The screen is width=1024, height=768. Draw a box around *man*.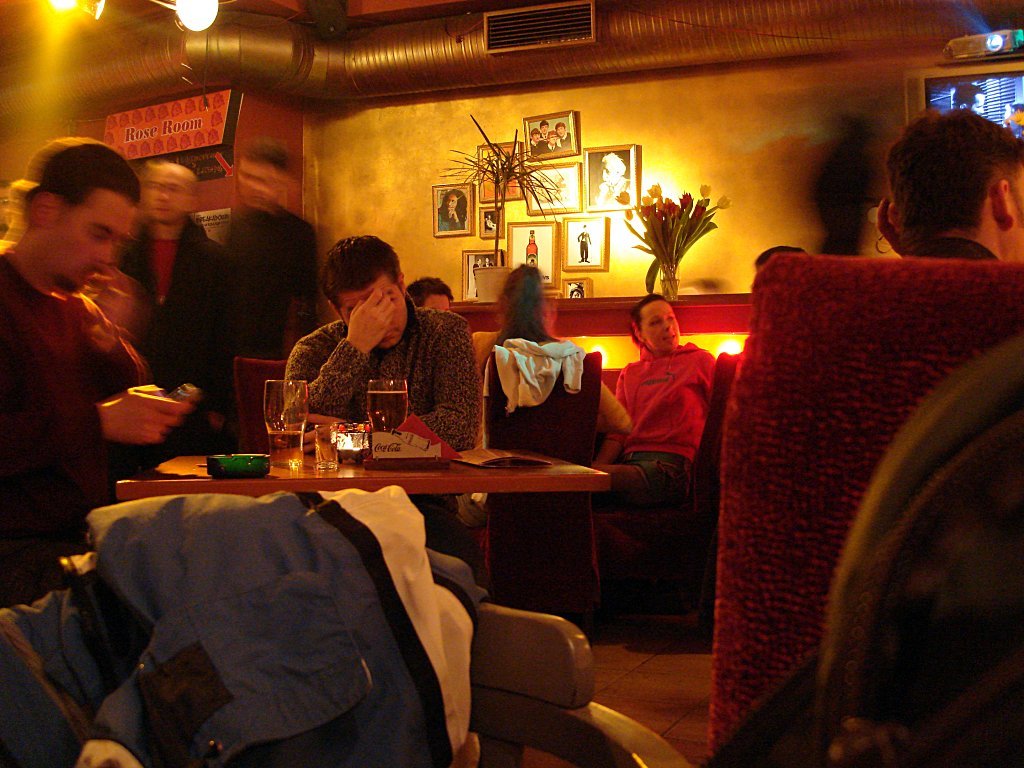
(x1=876, y1=109, x2=1023, y2=261).
